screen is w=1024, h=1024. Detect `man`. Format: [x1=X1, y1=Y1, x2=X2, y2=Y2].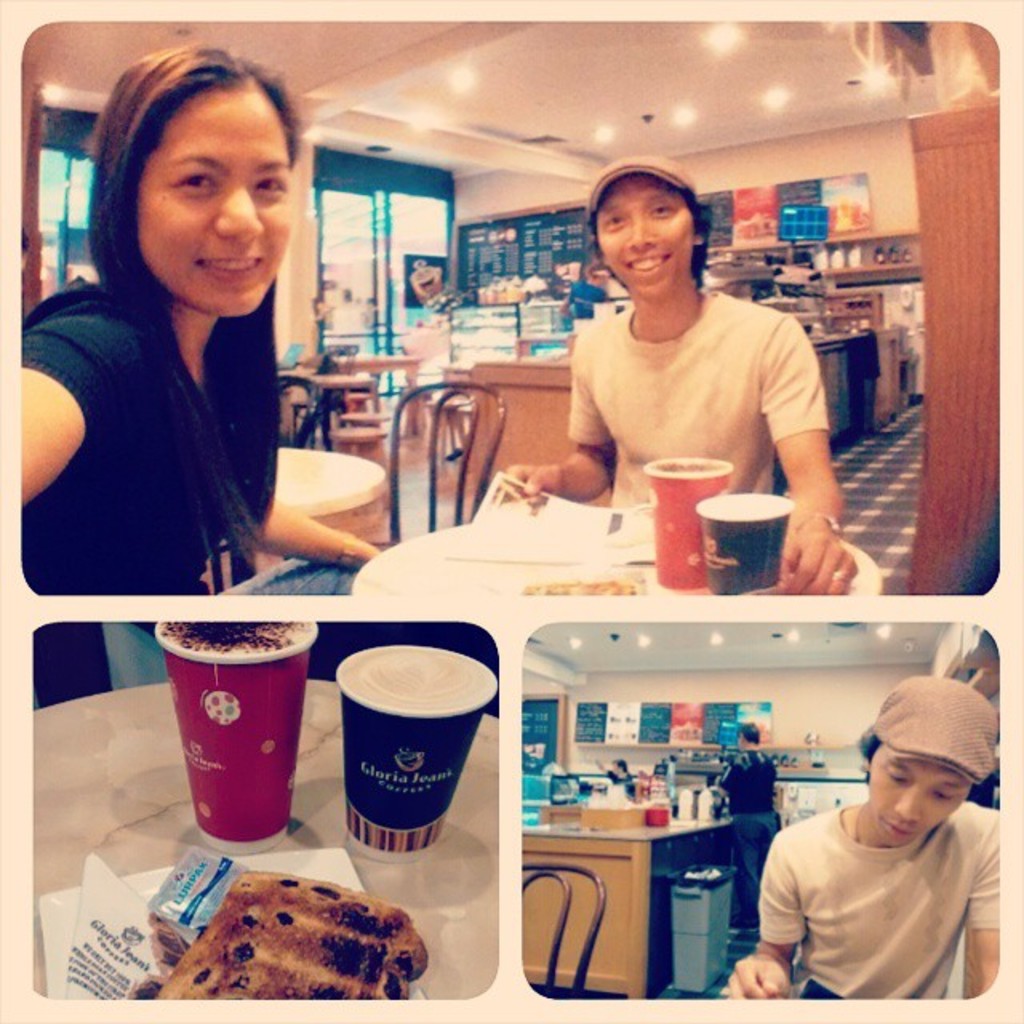
[x1=506, y1=154, x2=859, y2=595].
